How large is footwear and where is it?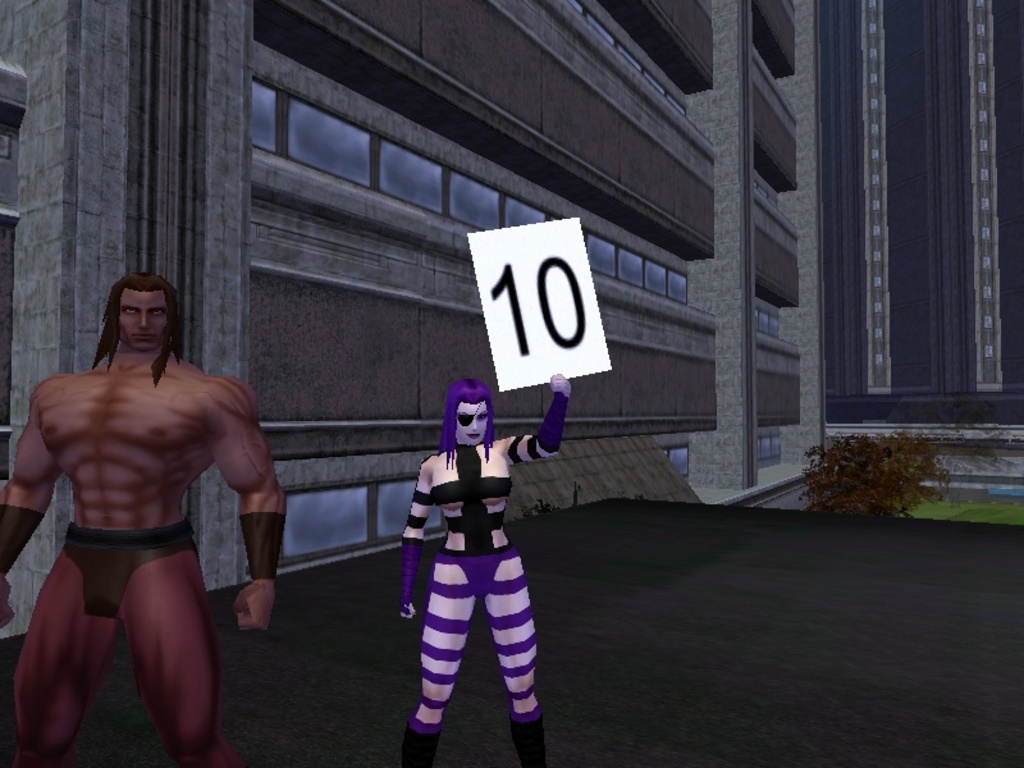
Bounding box: (507,714,545,767).
